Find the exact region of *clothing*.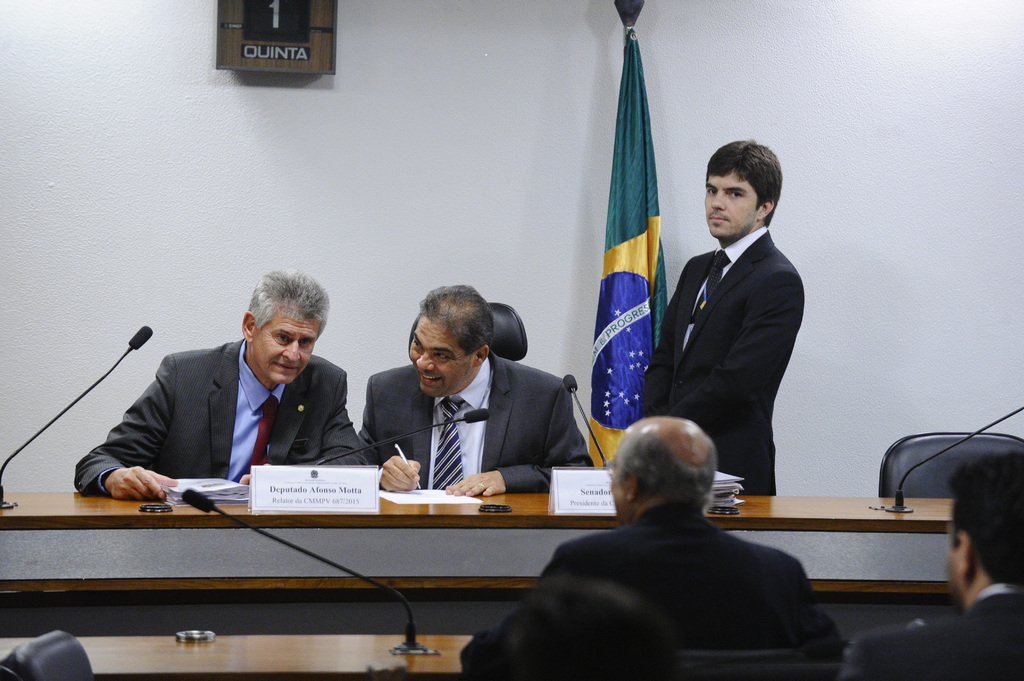
Exact region: (x1=518, y1=461, x2=836, y2=672).
